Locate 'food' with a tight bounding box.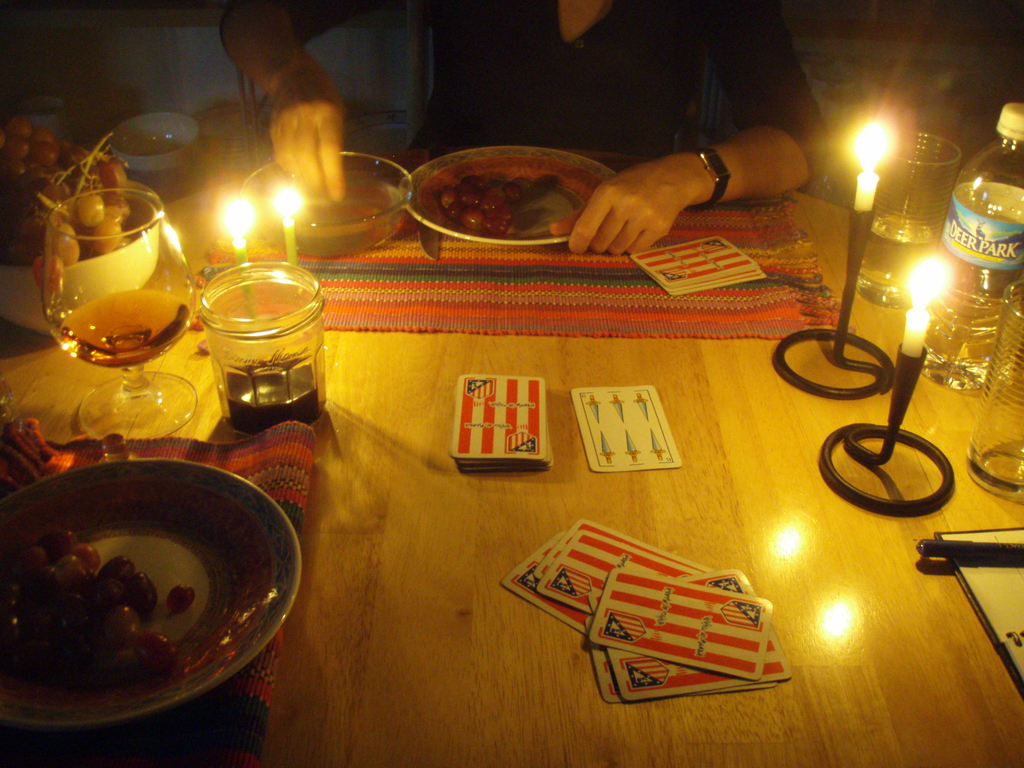
detection(439, 172, 541, 241).
